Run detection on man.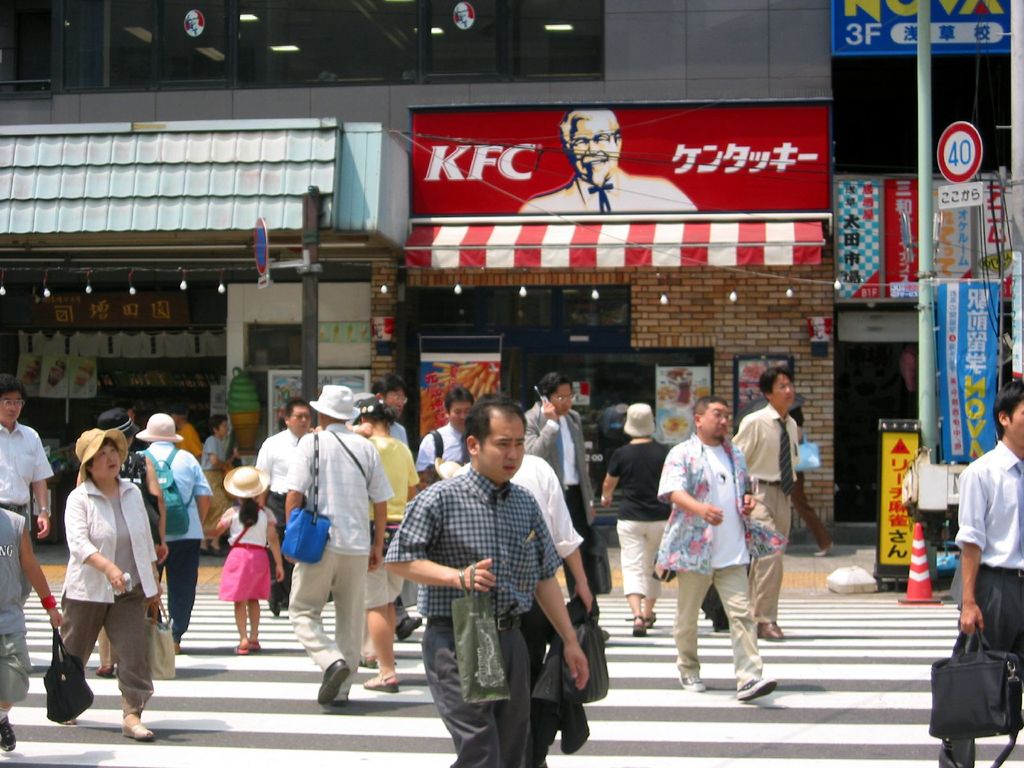
Result: <bbox>201, 413, 239, 475</bbox>.
